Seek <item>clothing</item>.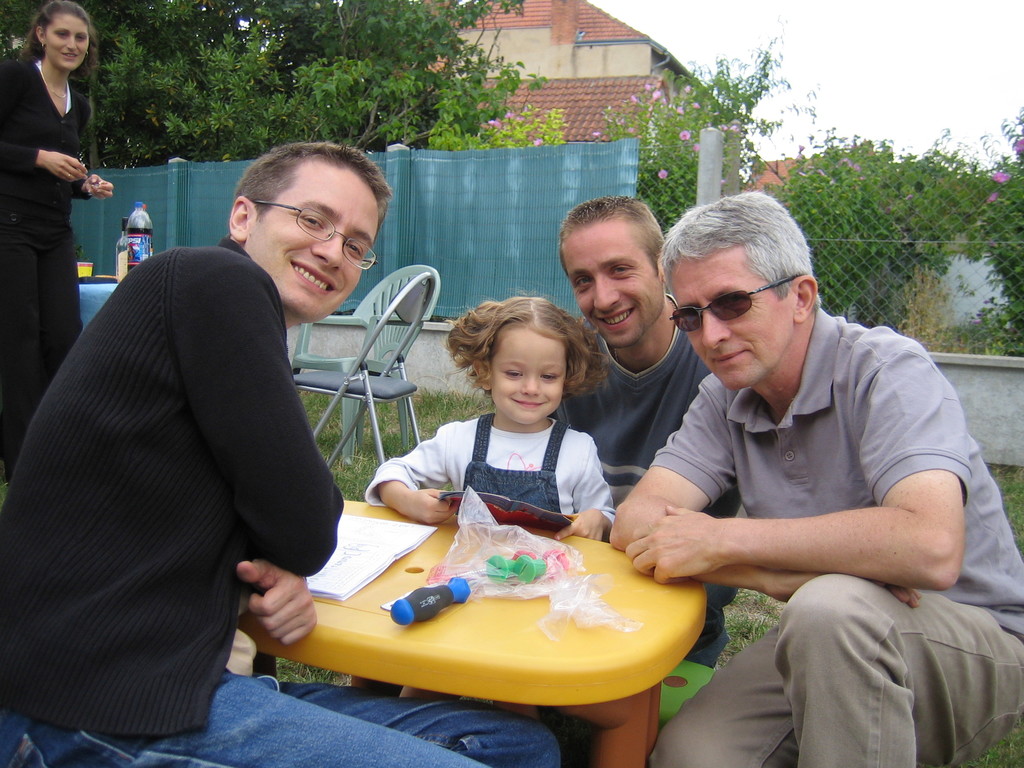
0 63 86 483.
